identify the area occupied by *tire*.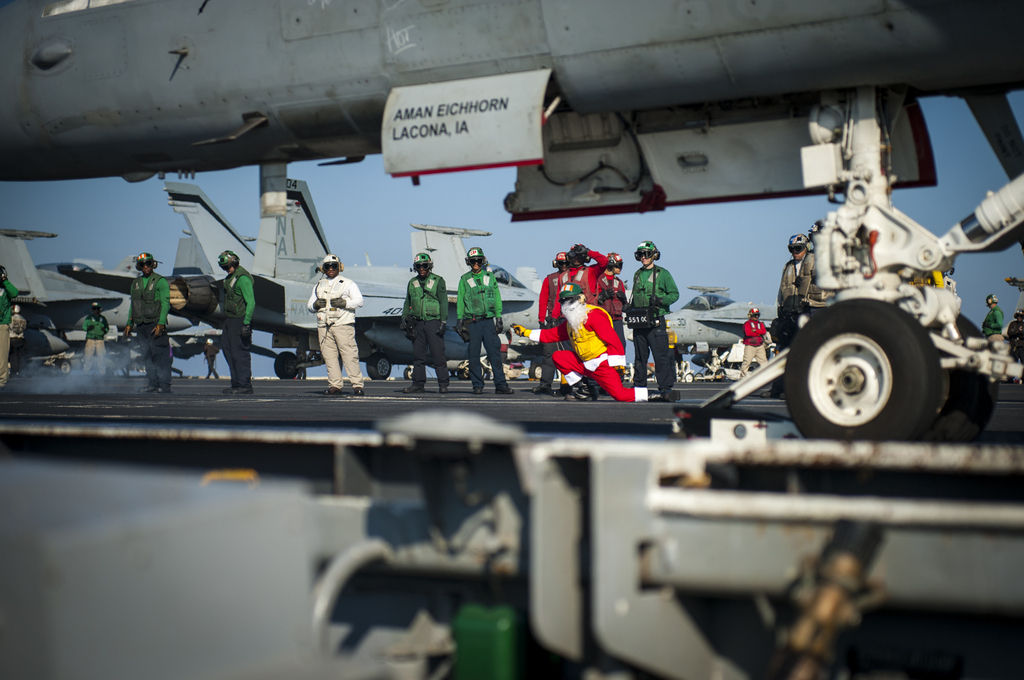
Area: BBox(460, 361, 489, 381).
